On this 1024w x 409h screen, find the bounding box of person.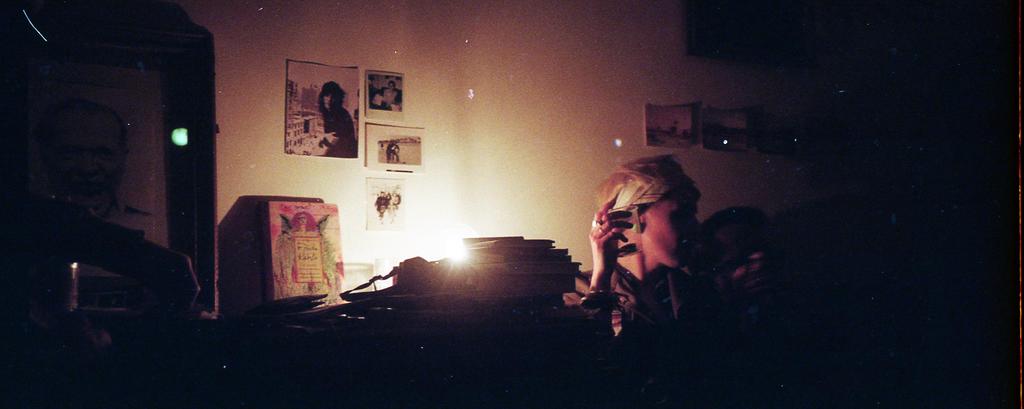
Bounding box: [left=314, top=83, right=358, bottom=162].
